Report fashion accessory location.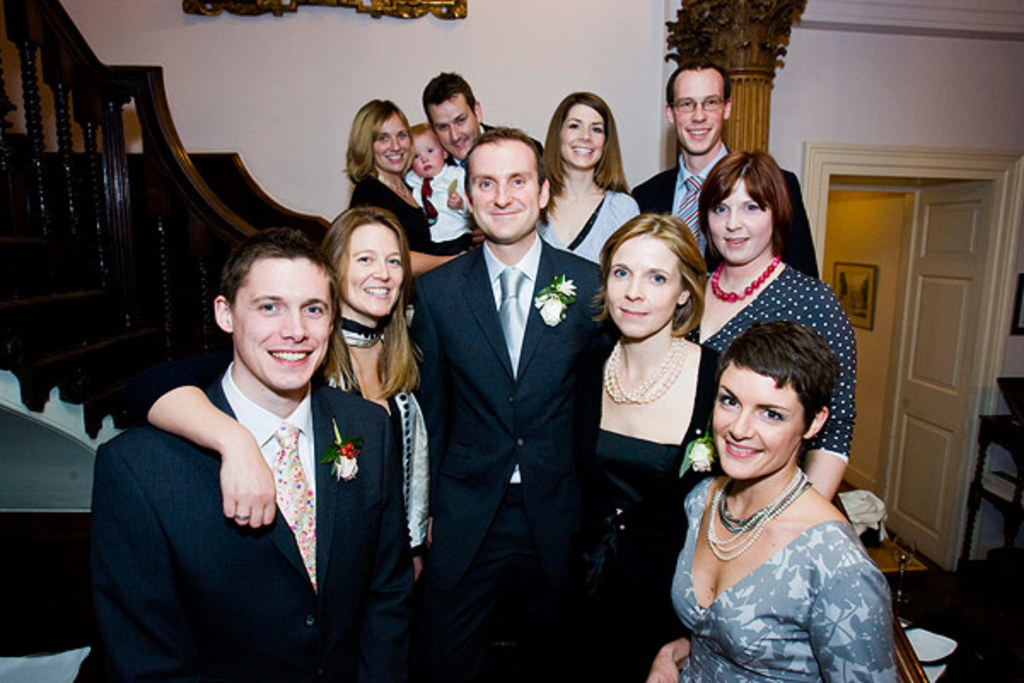
Report: bbox=[493, 265, 527, 471].
